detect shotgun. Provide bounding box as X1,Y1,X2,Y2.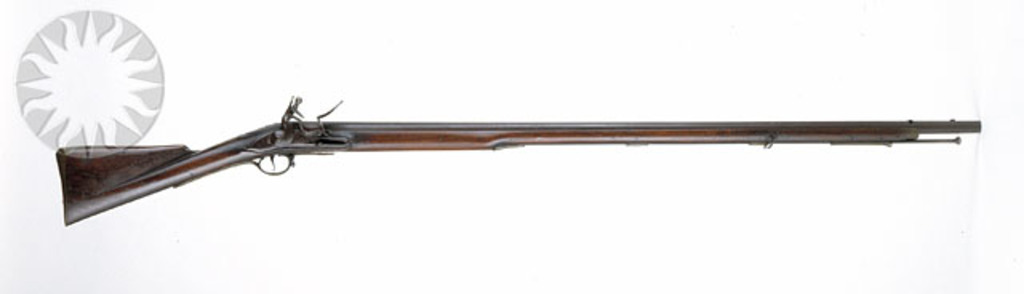
51,94,981,224.
